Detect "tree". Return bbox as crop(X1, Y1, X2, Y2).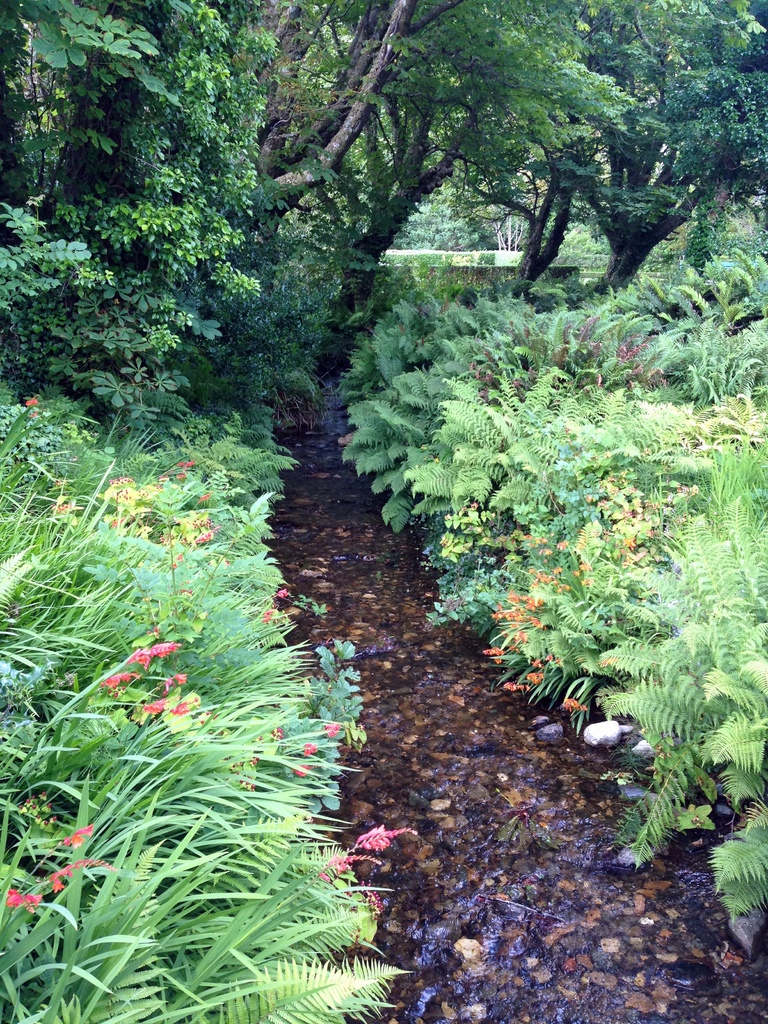
crop(484, 0, 767, 312).
